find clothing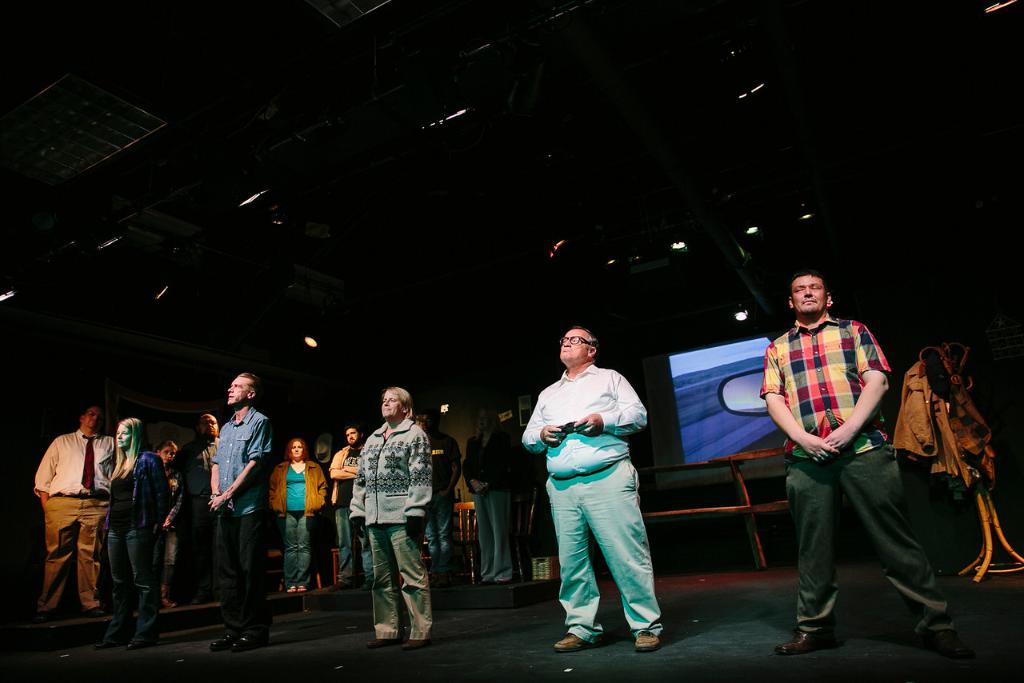
[x1=344, y1=414, x2=435, y2=640]
